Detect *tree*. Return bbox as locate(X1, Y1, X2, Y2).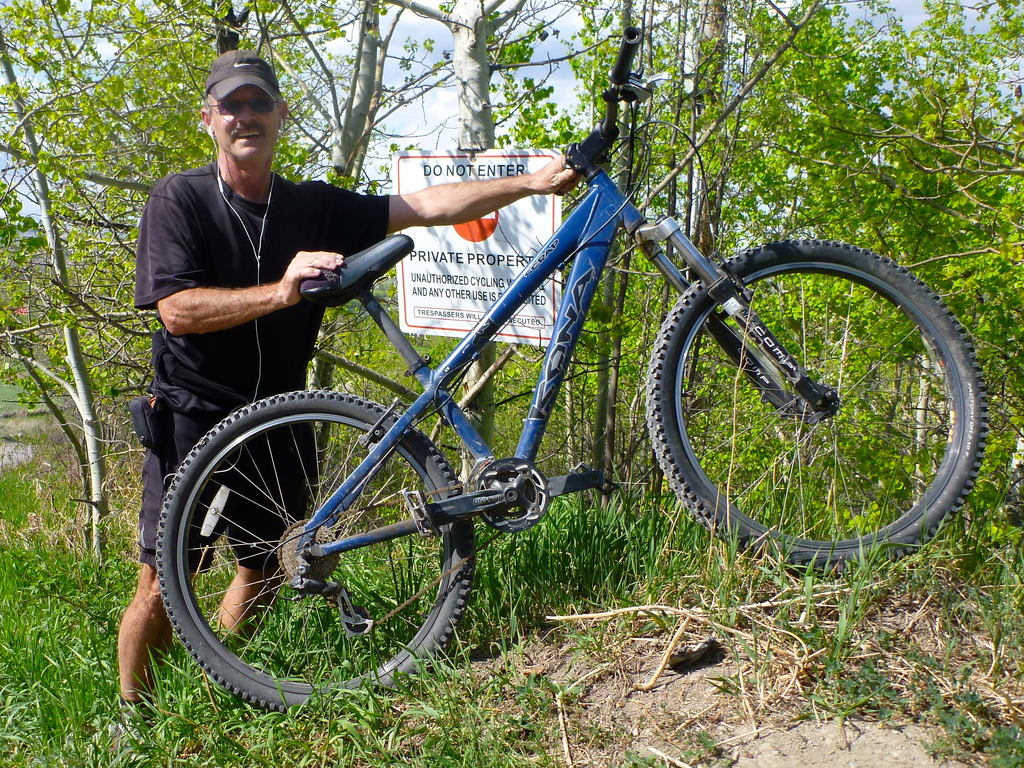
locate(372, 0, 530, 494).
